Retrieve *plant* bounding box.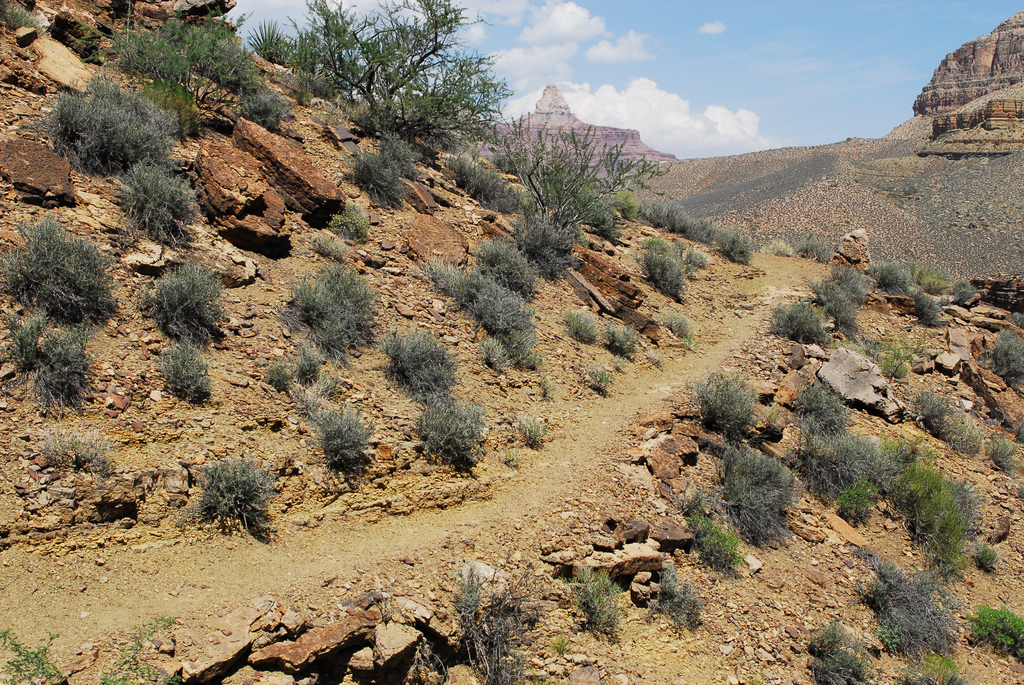
Bounding box: box(705, 428, 795, 539).
